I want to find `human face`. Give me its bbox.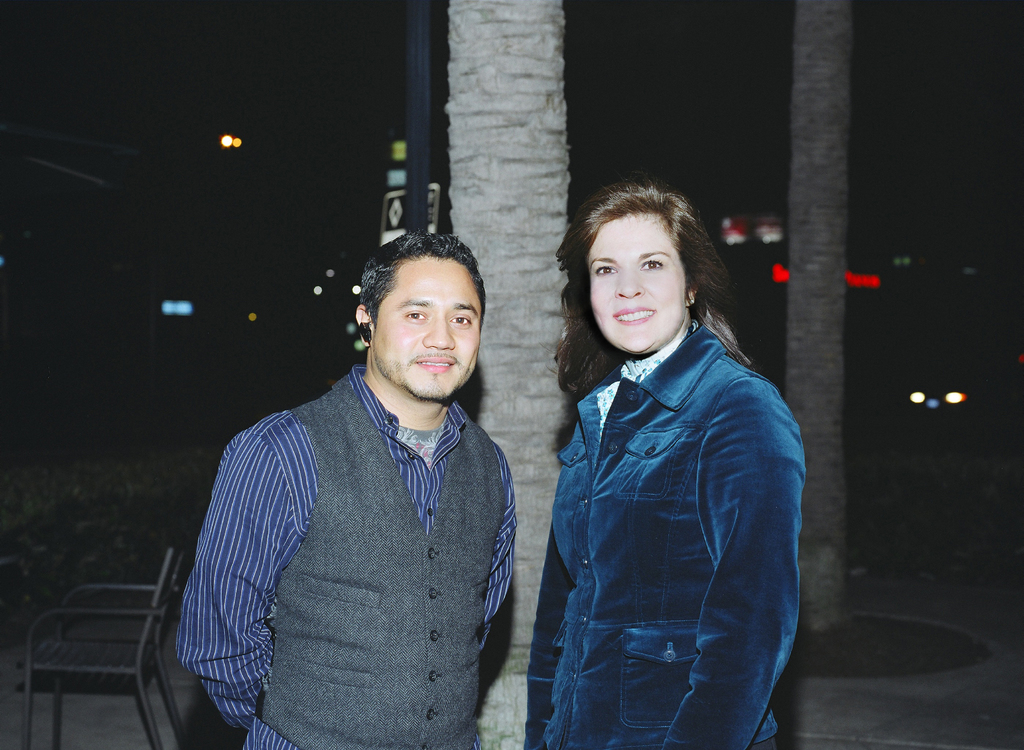
[left=374, top=269, right=479, bottom=398].
